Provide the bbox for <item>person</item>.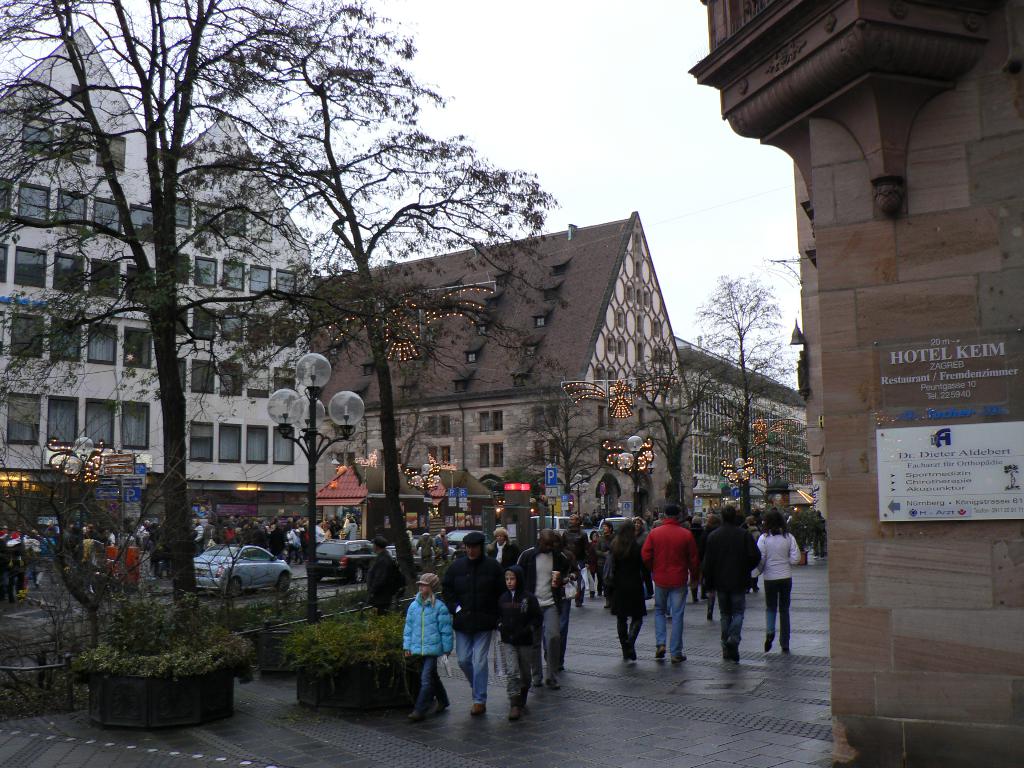
(441, 532, 504, 714).
